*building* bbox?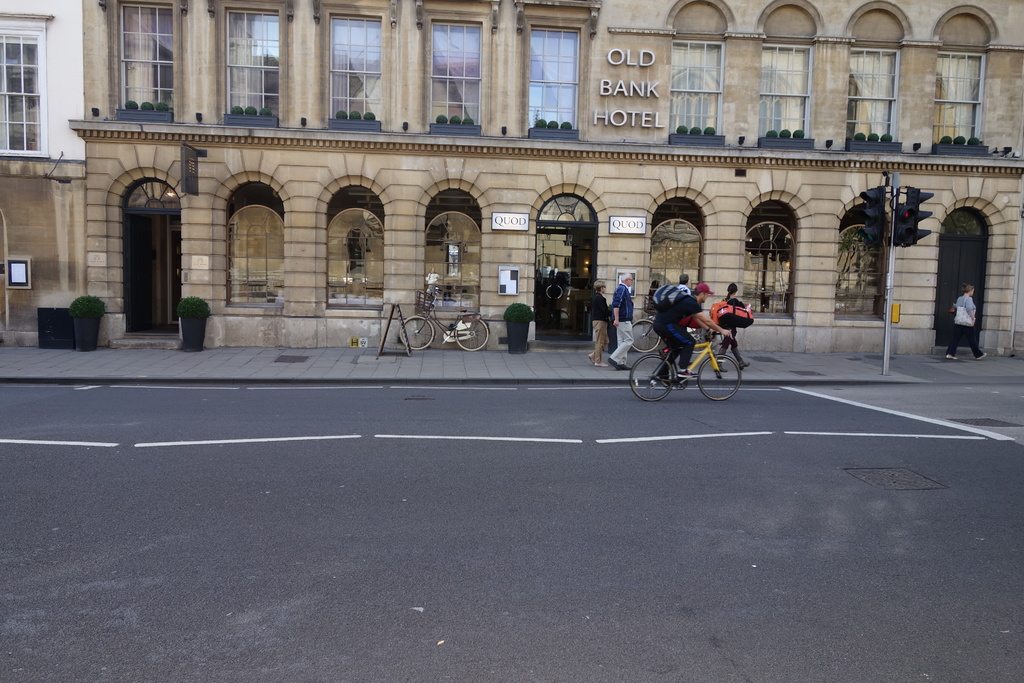
[left=72, top=0, right=1023, bottom=349]
